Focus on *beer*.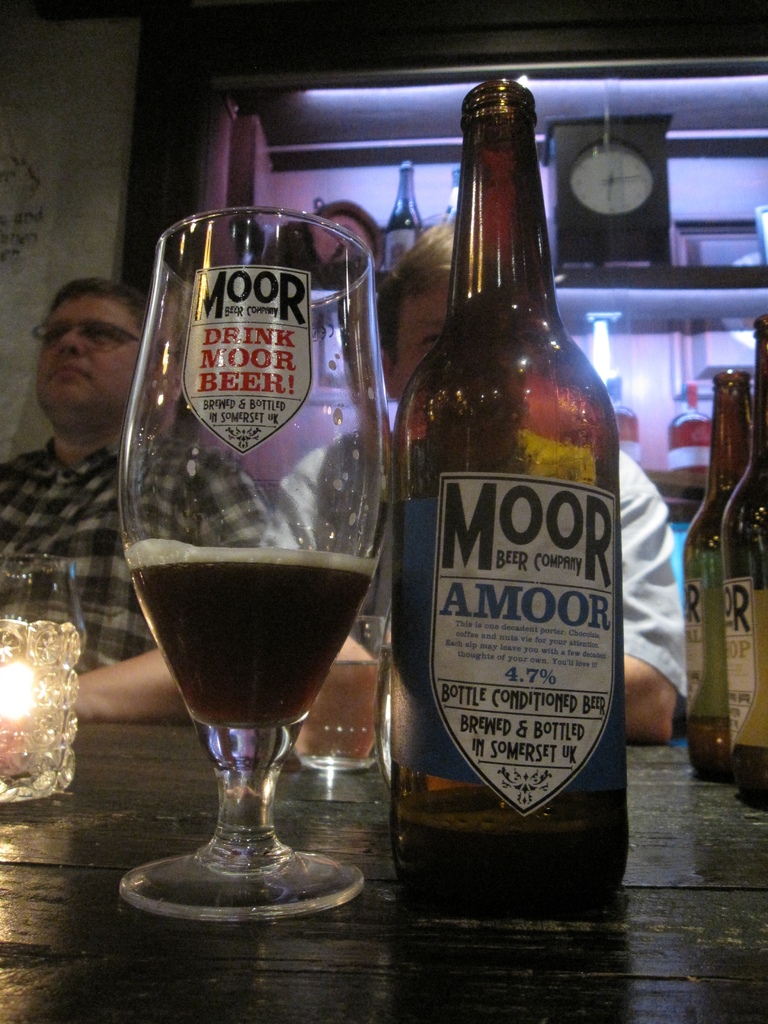
Focused at 131, 547, 371, 733.
